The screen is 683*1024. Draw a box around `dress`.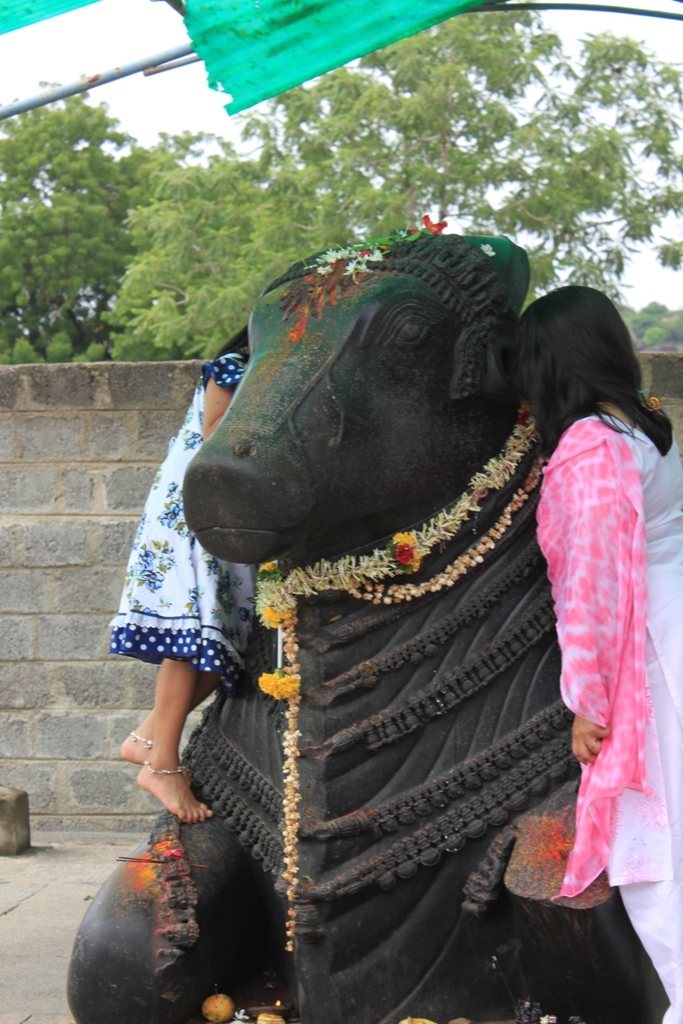
box(108, 350, 241, 699).
